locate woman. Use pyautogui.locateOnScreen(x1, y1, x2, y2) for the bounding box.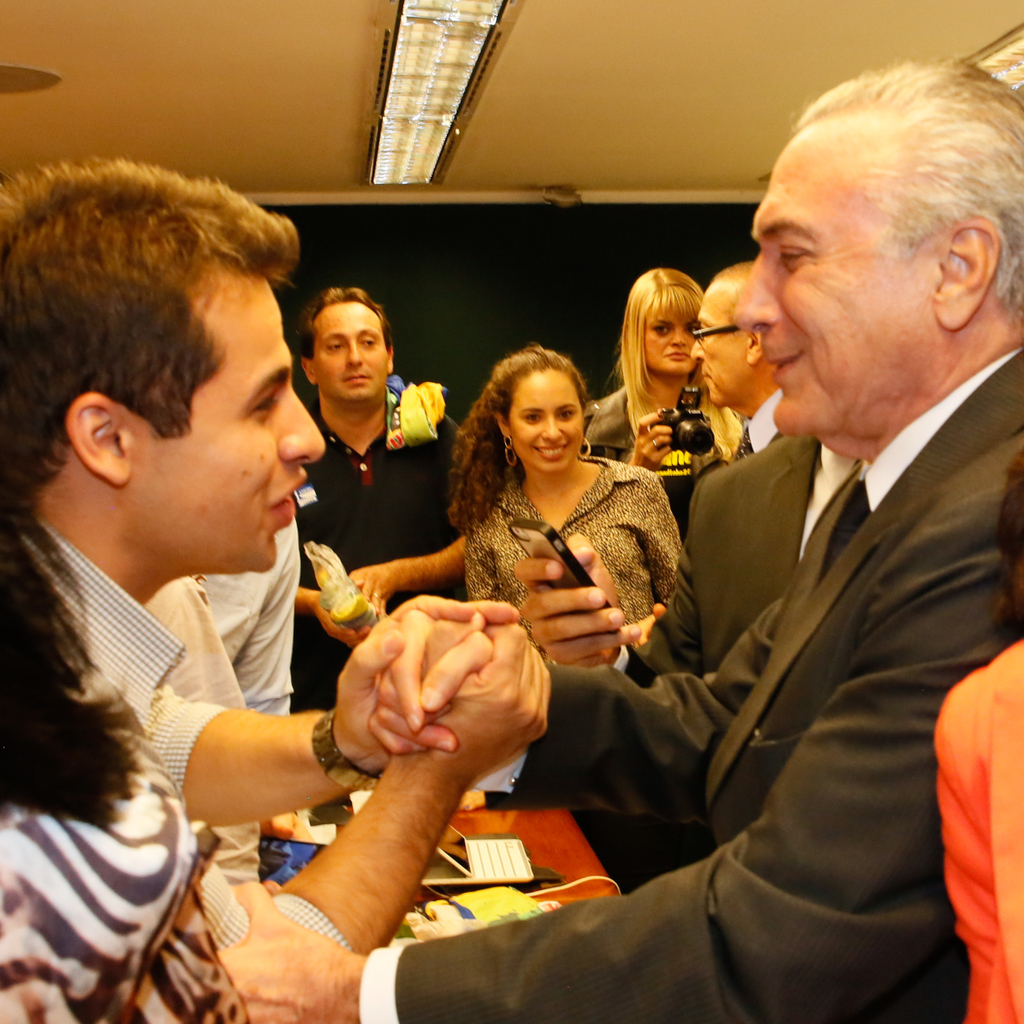
pyautogui.locateOnScreen(0, 453, 244, 1023).
